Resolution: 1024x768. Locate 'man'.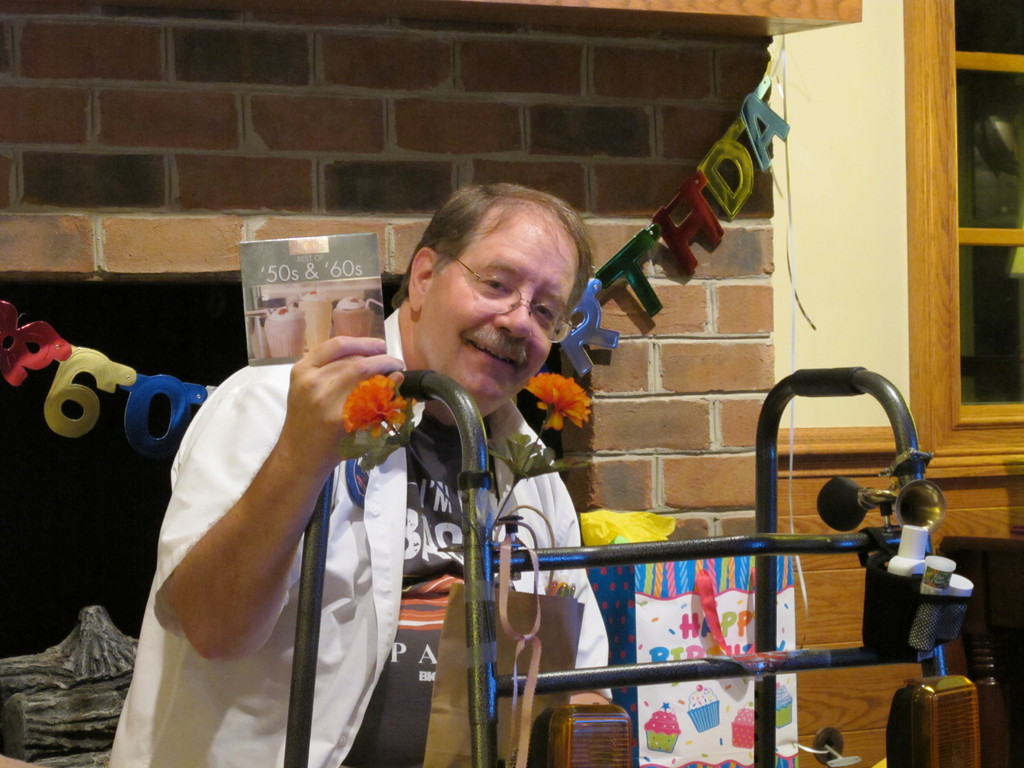
{"x1": 102, "y1": 180, "x2": 606, "y2": 767}.
